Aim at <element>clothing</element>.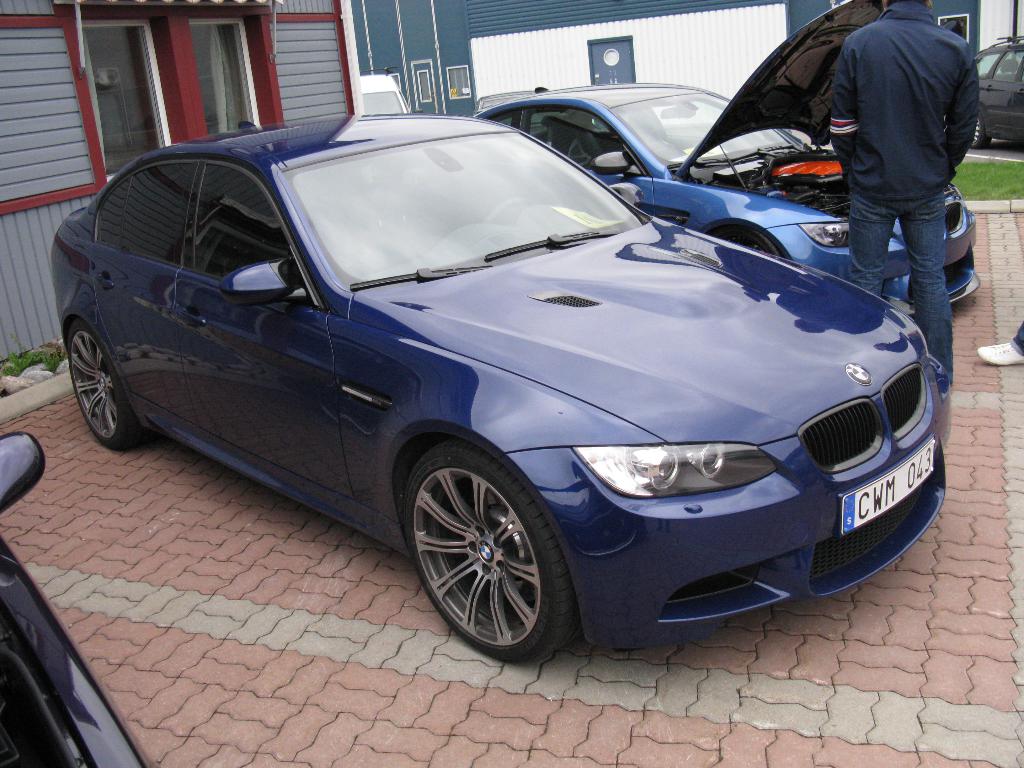
Aimed at rect(1011, 321, 1023, 356).
